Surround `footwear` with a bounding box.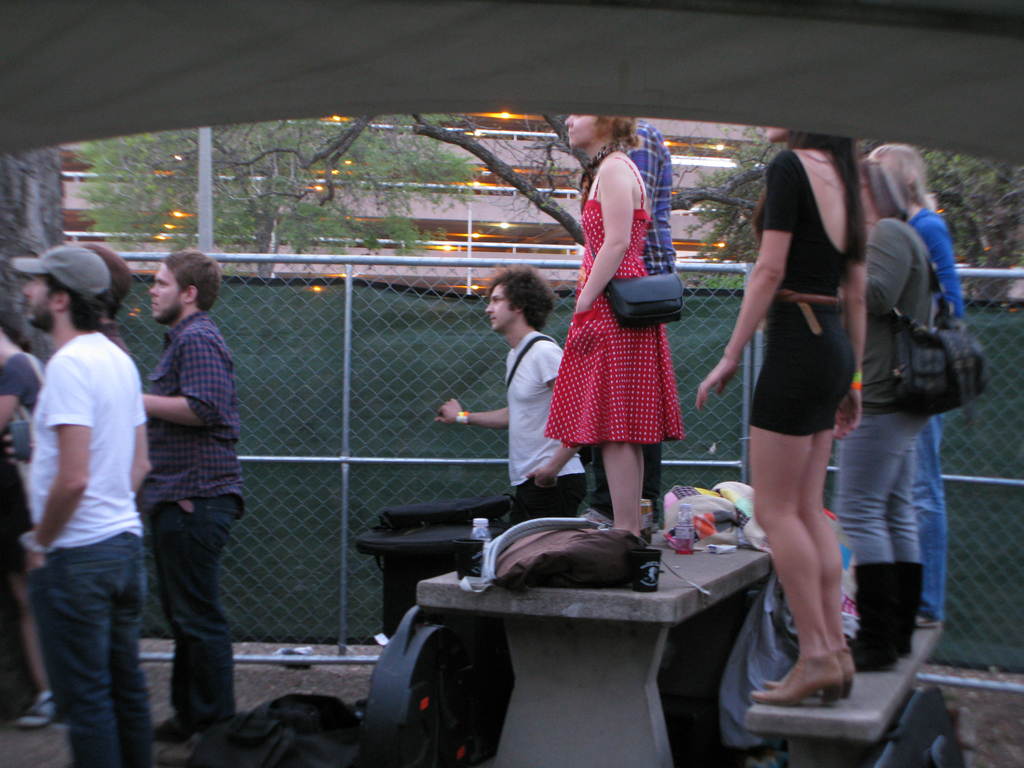
[left=764, top=644, right=861, bottom=708].
